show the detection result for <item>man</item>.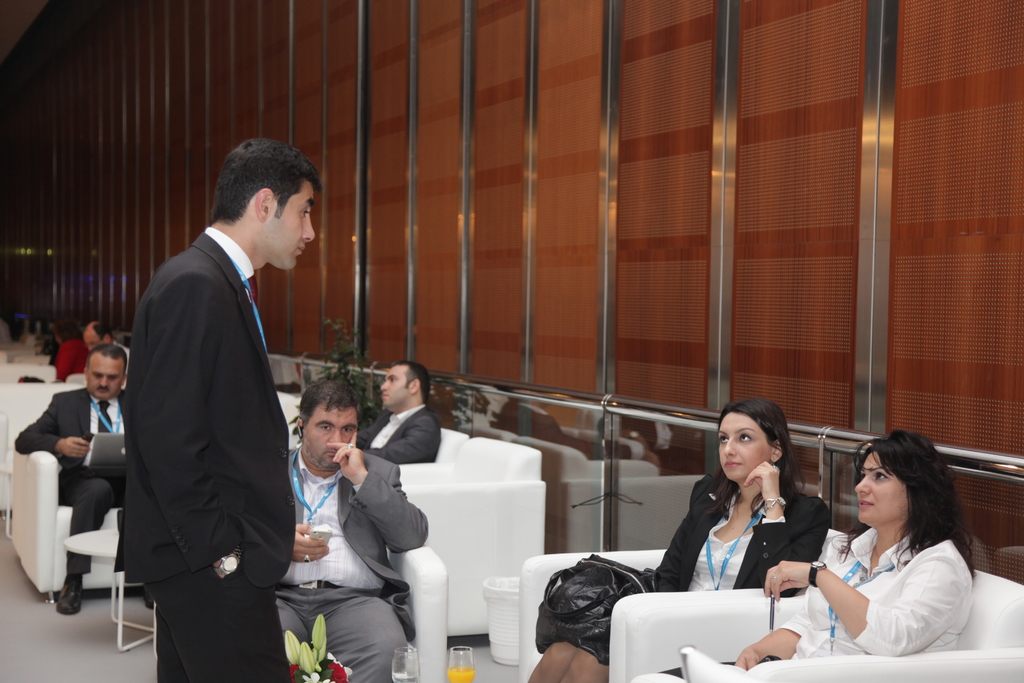
left=273, top=378, right=424, bottom=682.
